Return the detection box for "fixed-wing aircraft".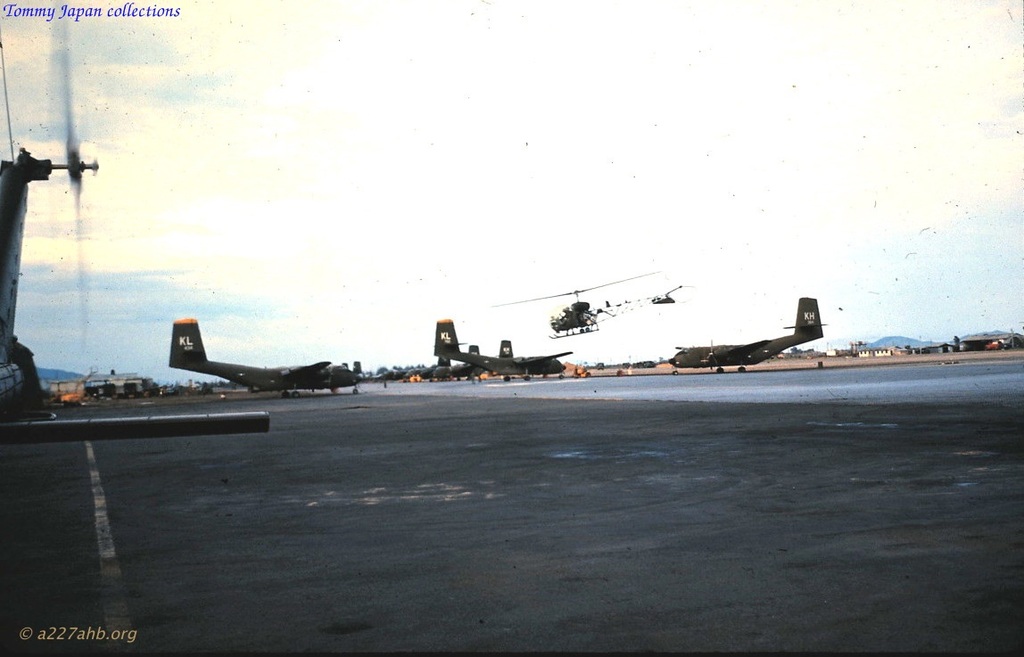
bbox(431, 316, 570, 384).
